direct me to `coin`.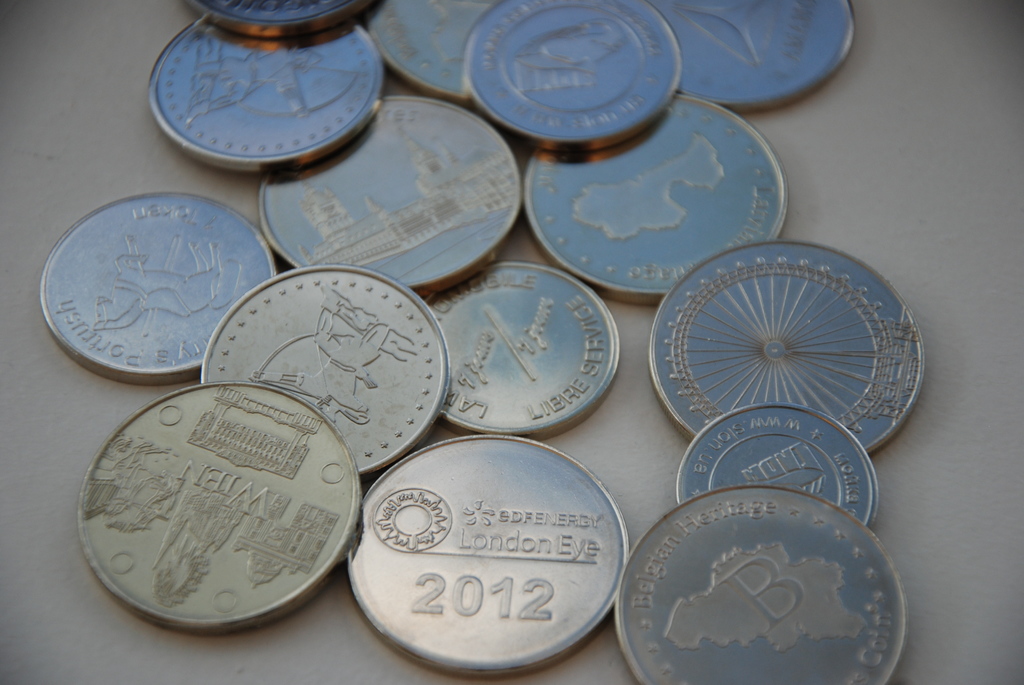
Direction: 417,258,624,436.
